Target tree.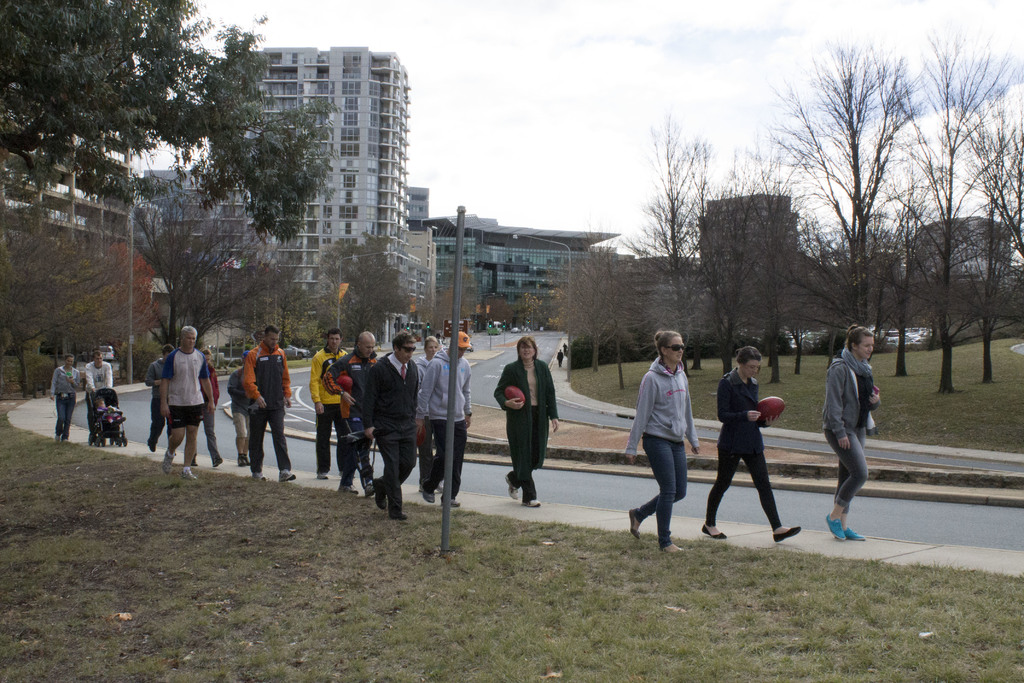
Target region: [0, 211, 131, 404].
